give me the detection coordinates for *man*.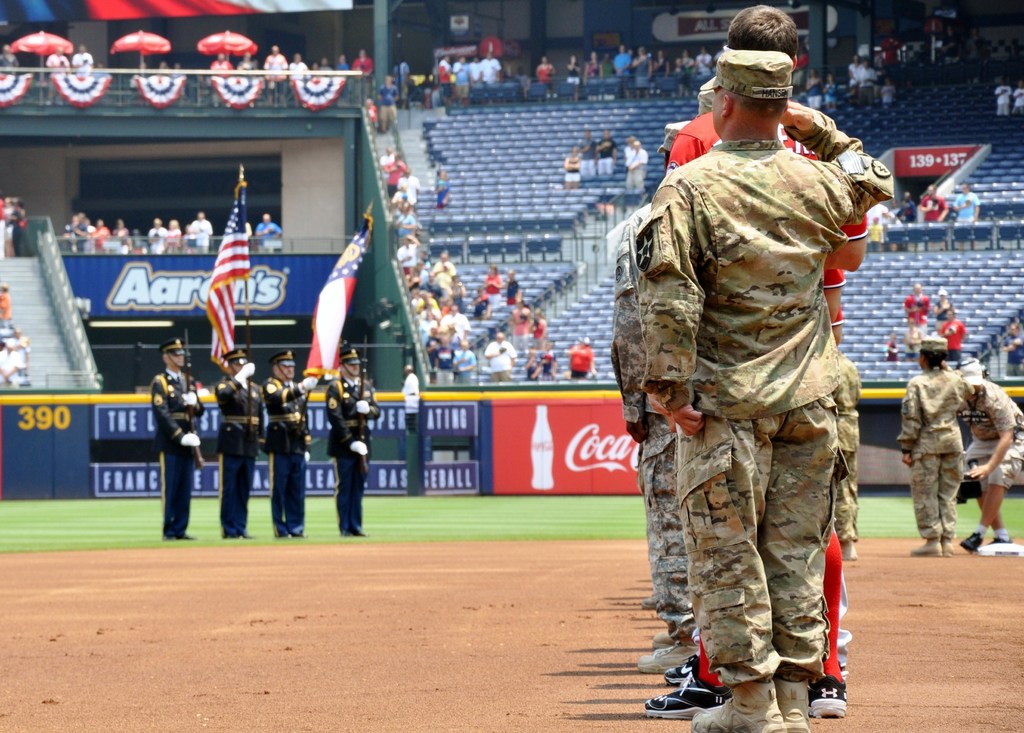
(left=902, top=285, right=932, bottom=335).
